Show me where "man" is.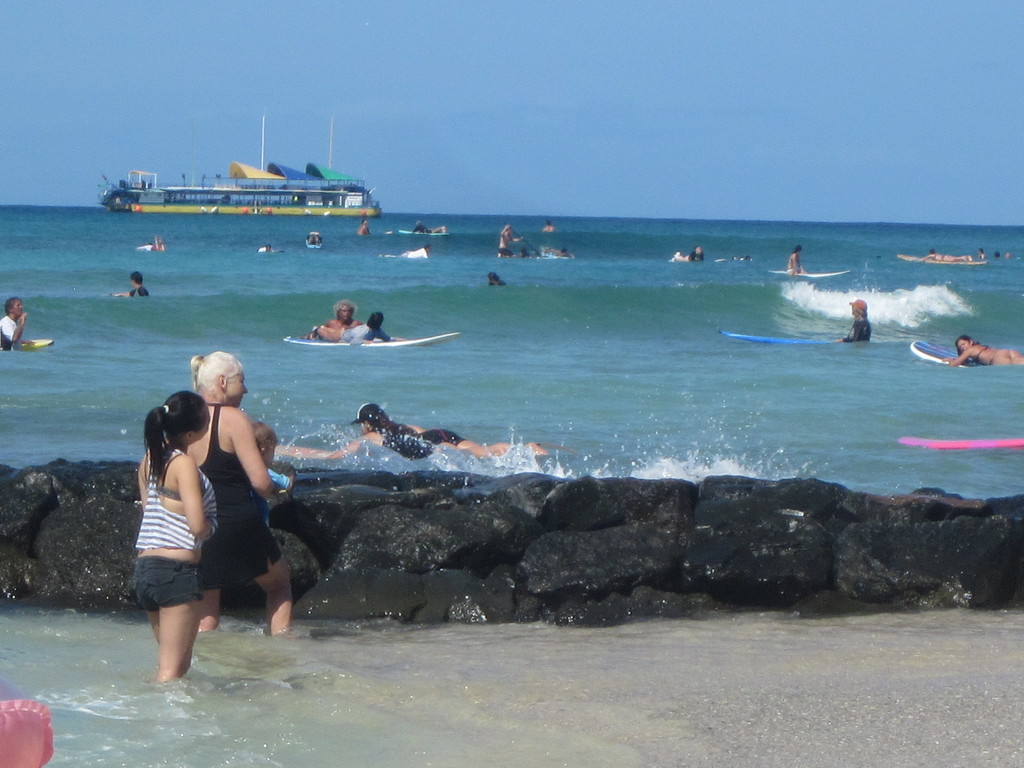
"man" is at bbox=[546, 223, 552, 232].
